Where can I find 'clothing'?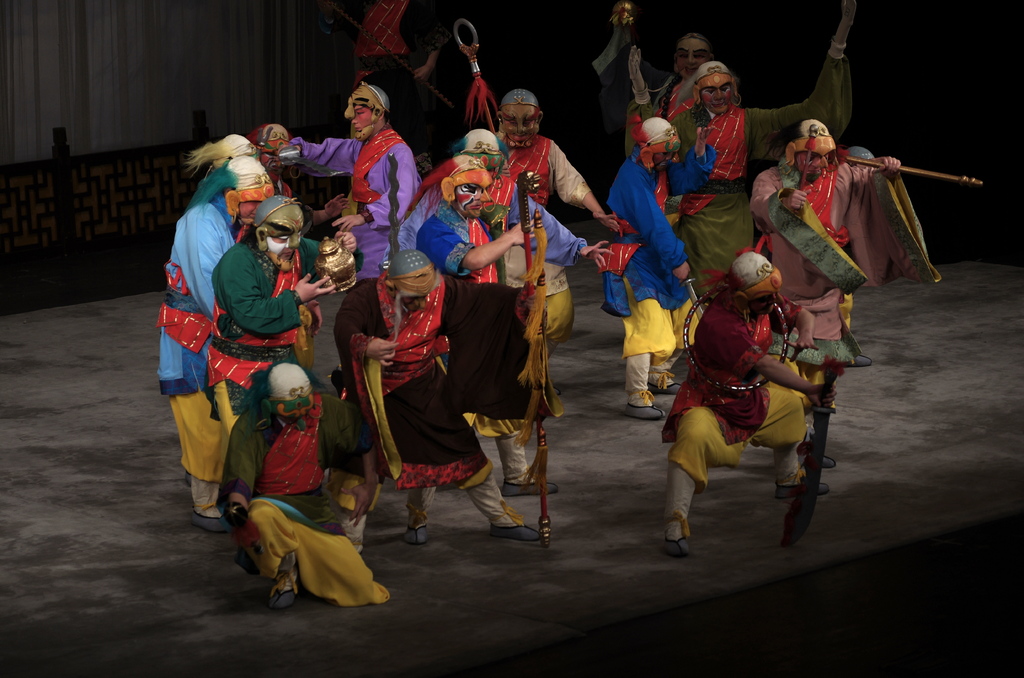
You can find it at region(655, 373, 811, 554).
